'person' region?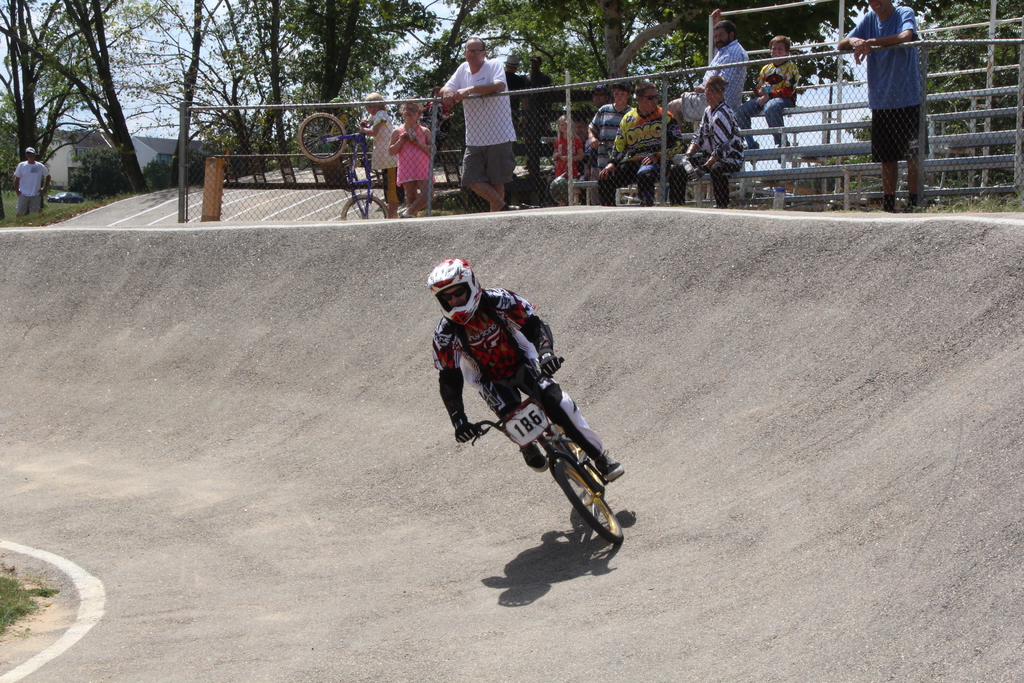
837,0,934,211
